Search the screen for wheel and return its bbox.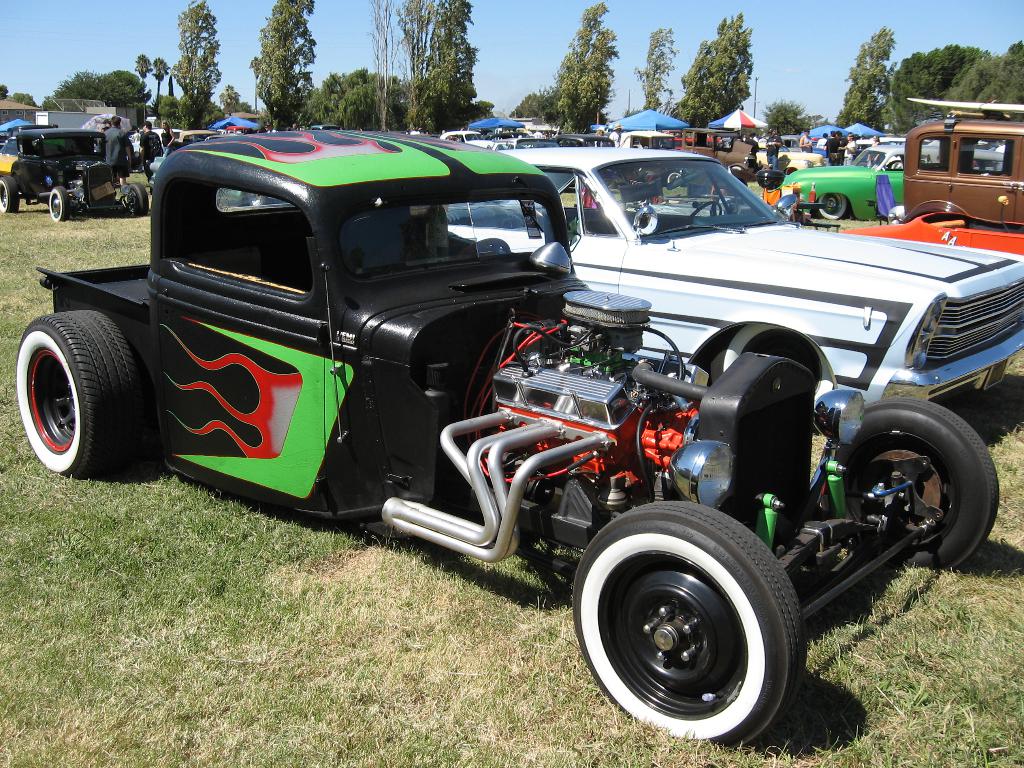
Found: (247,189,266,205).
